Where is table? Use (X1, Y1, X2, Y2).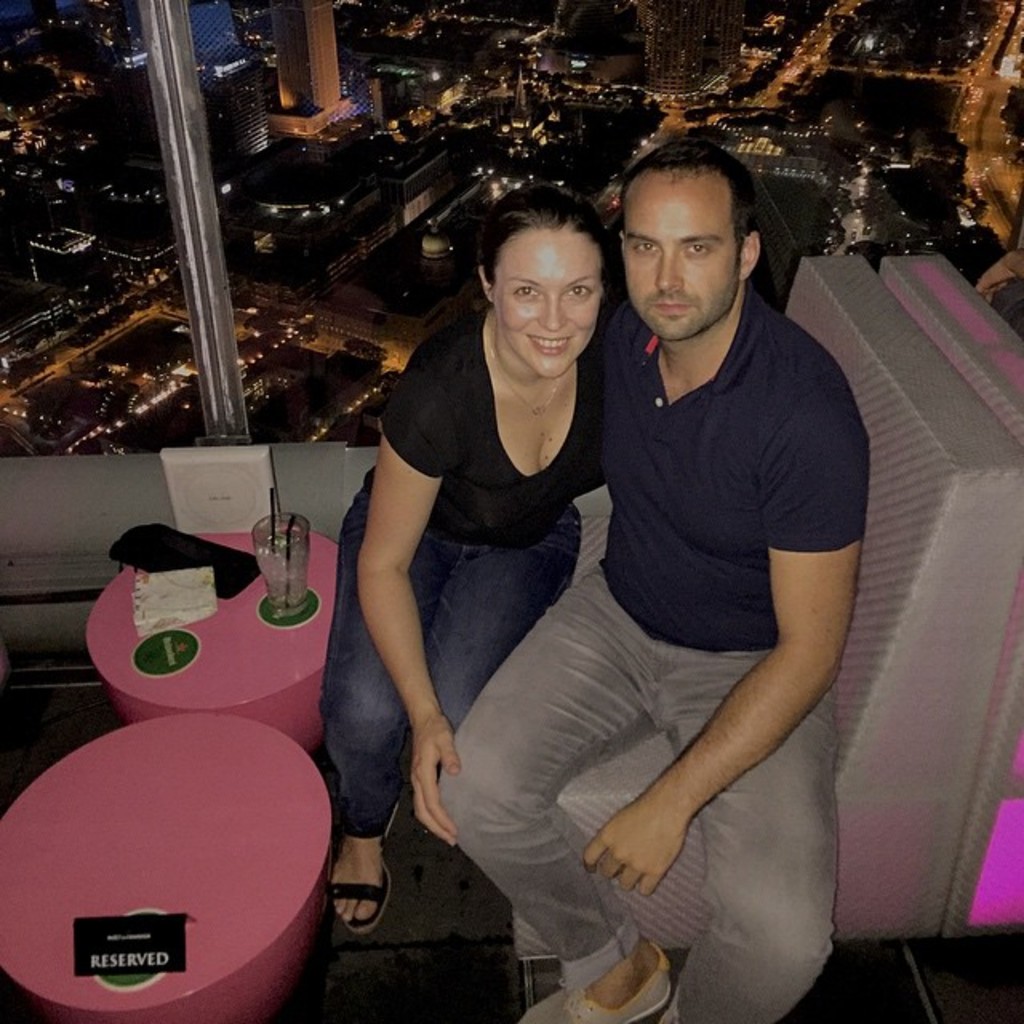
(0, 702, 342, 1022).
